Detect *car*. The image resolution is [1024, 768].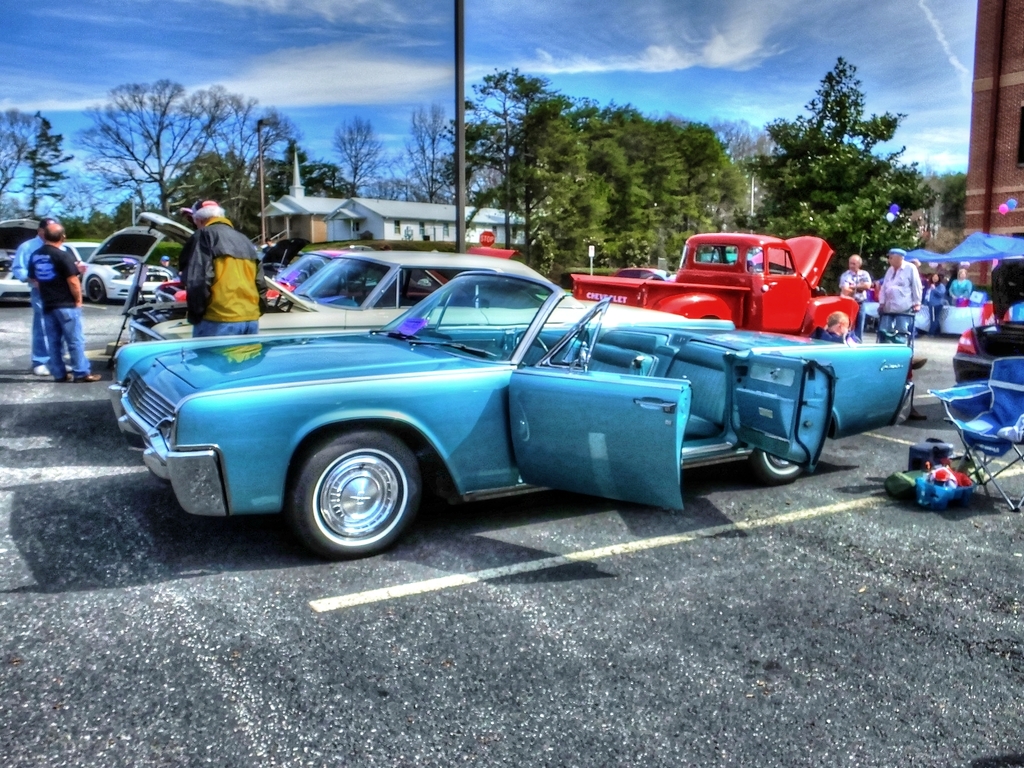
region(108, 268, 924, 557).
